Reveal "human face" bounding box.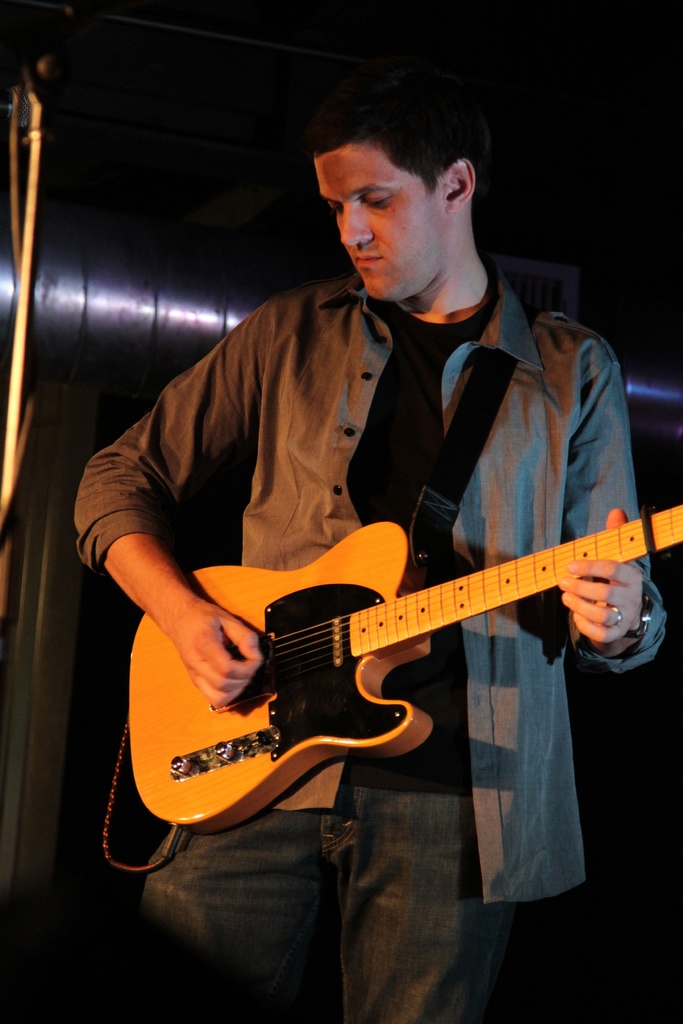
Revealed: (313,144,441,301).
